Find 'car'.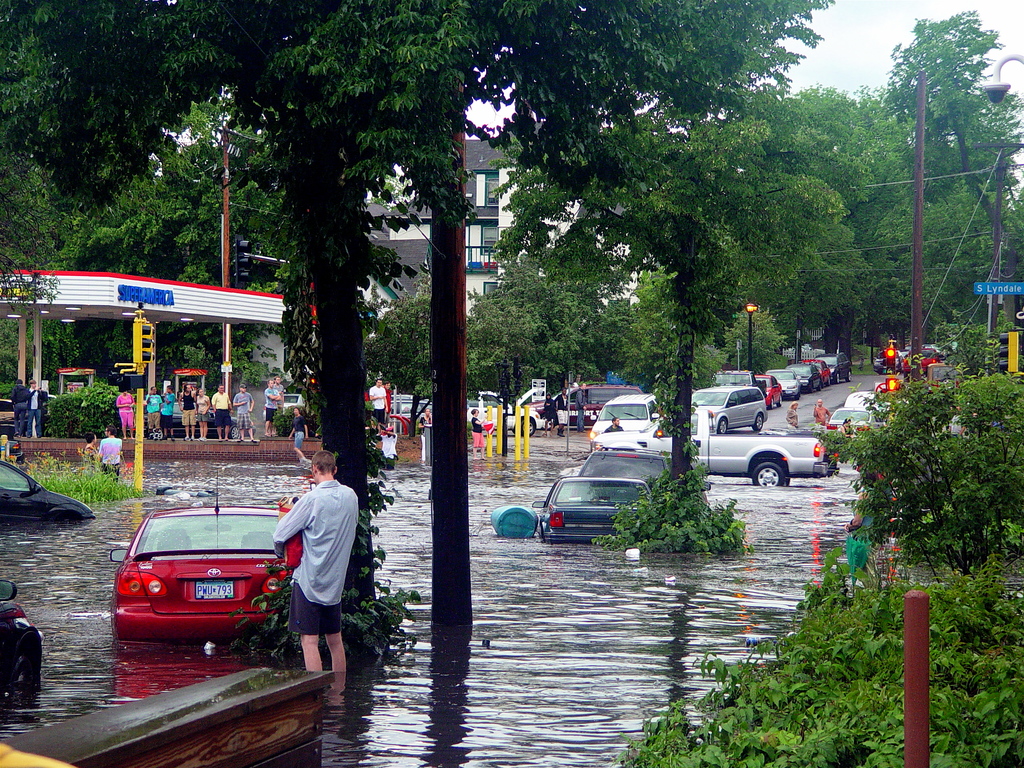
0, 451, 93, 522.
